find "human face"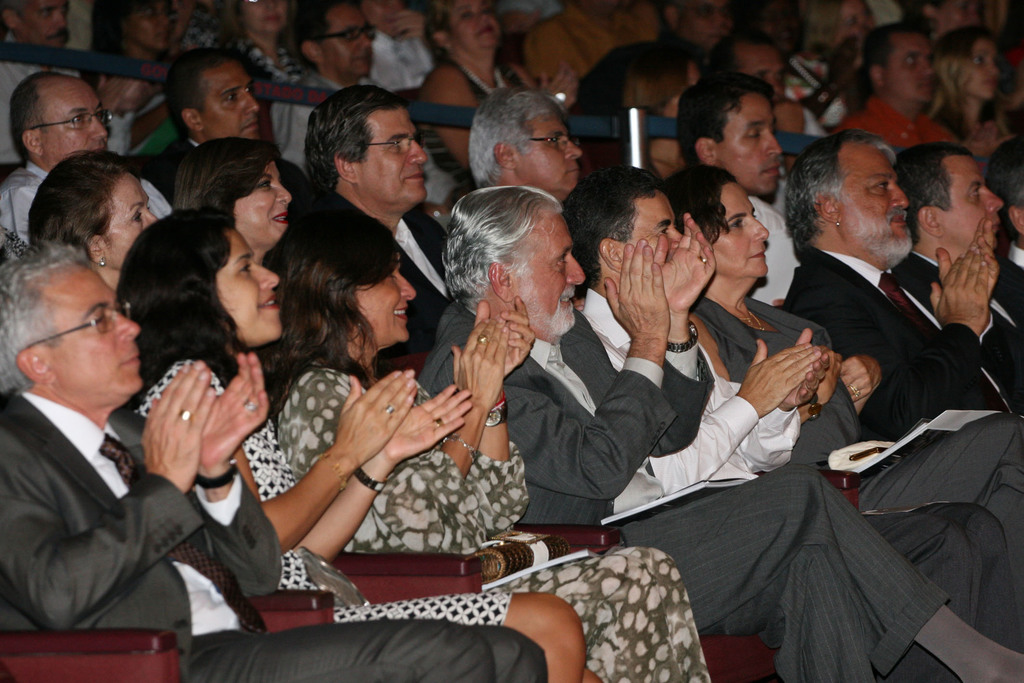
332/9/374/74
